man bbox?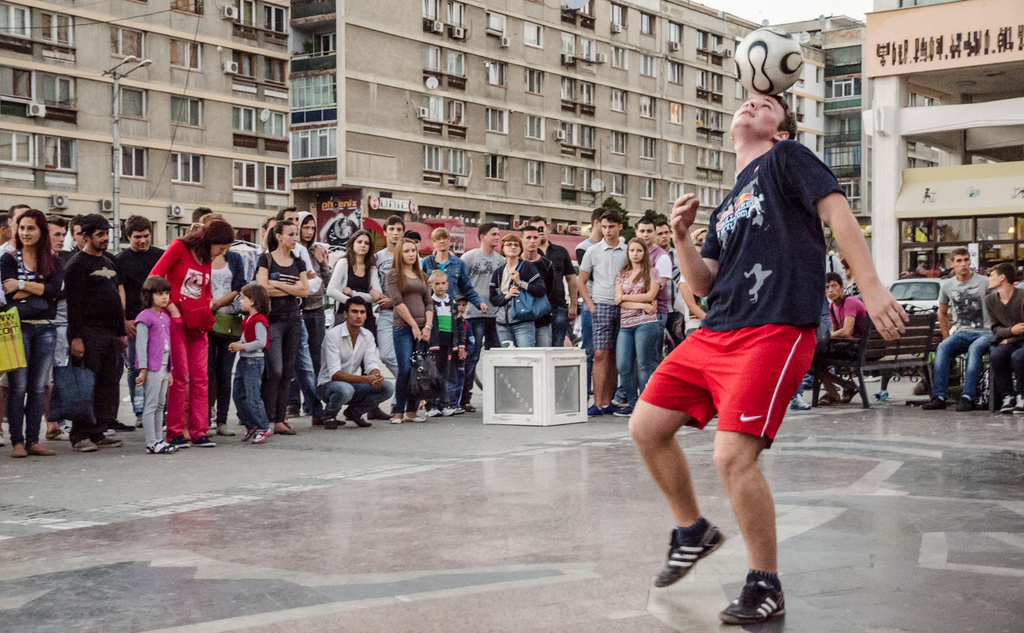
bbox=[657, 219, 684, 336]
